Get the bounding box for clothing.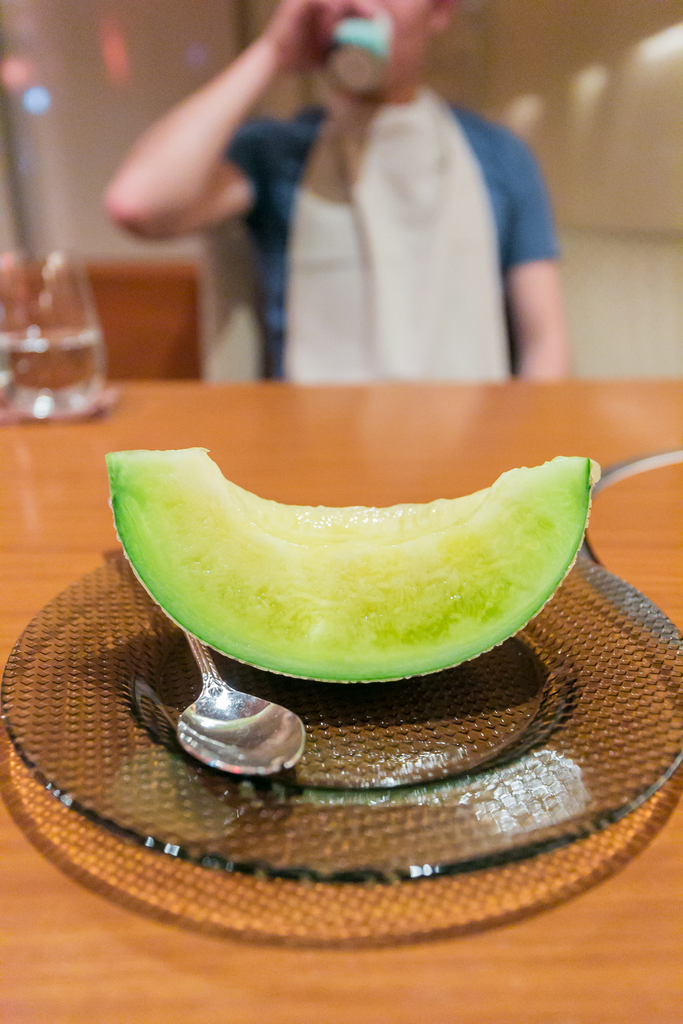
[174, 40, 581, 404].
